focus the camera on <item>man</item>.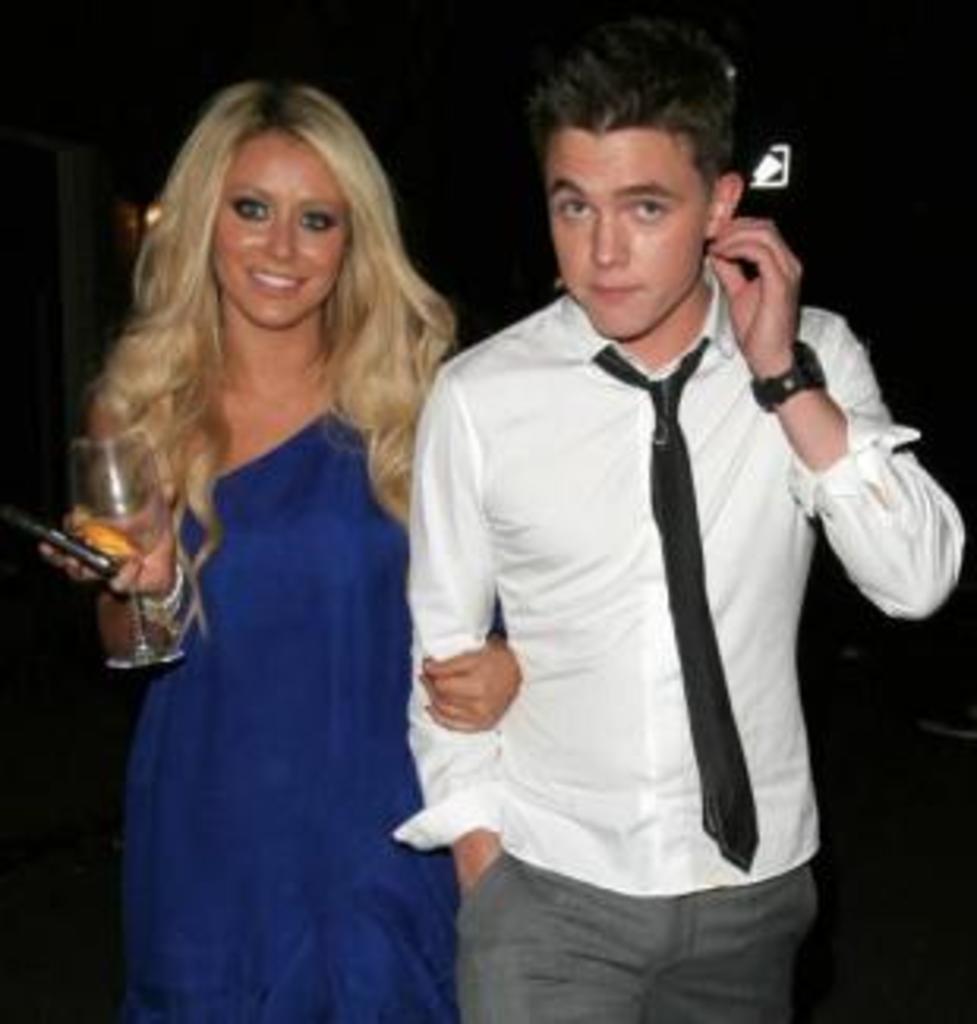
Focus region: 359, 44, 889, 1015.
